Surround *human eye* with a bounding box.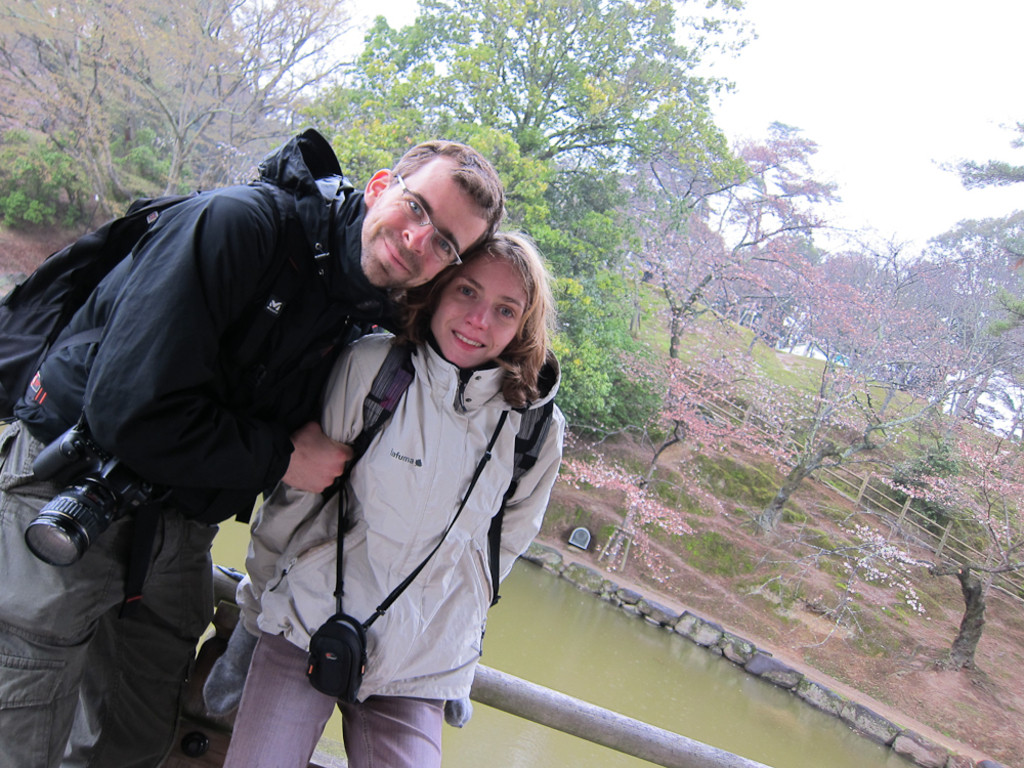
l=407, t=196, r=425, b=221.
